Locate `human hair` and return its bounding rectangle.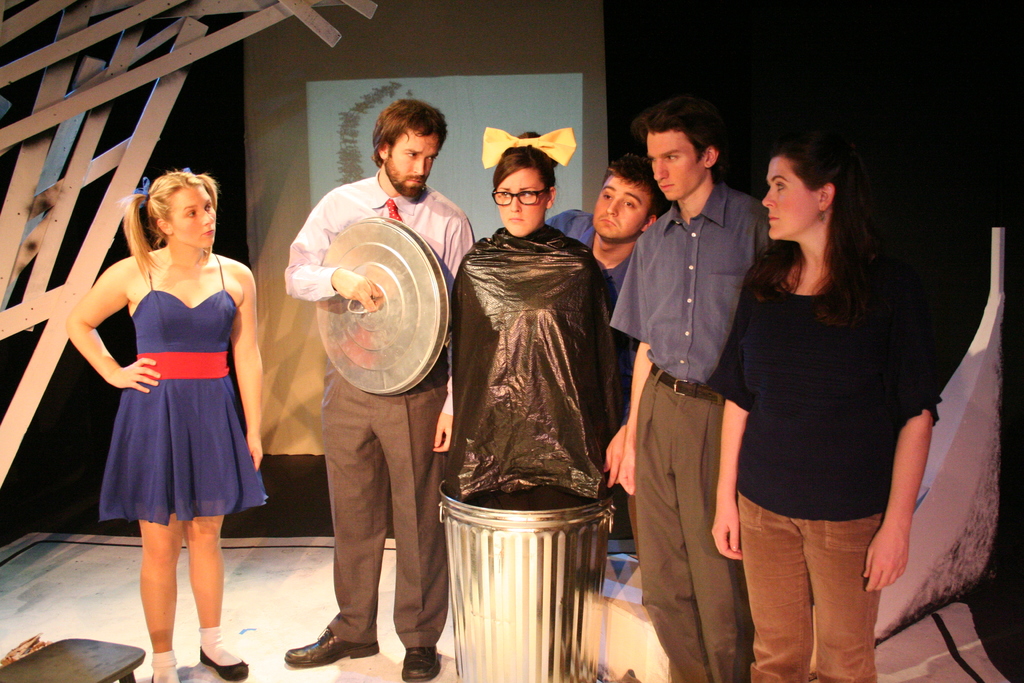
BBox(599, 154, 668, 224).
